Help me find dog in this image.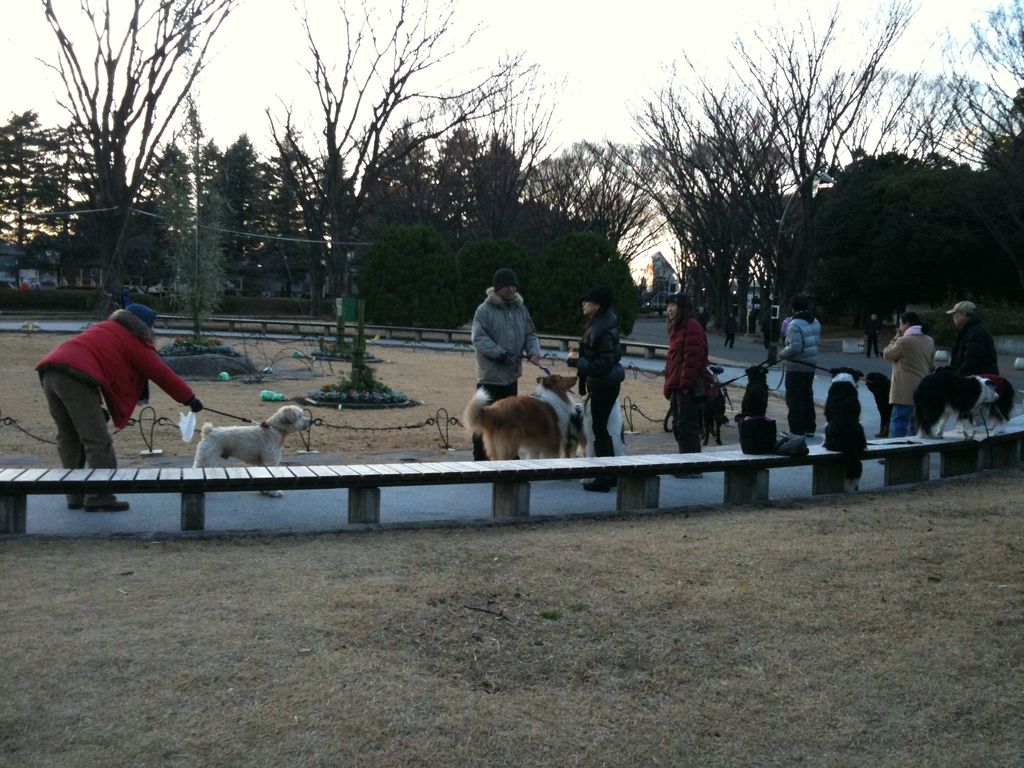
Found it: locate(735, 367, 768, 424).
